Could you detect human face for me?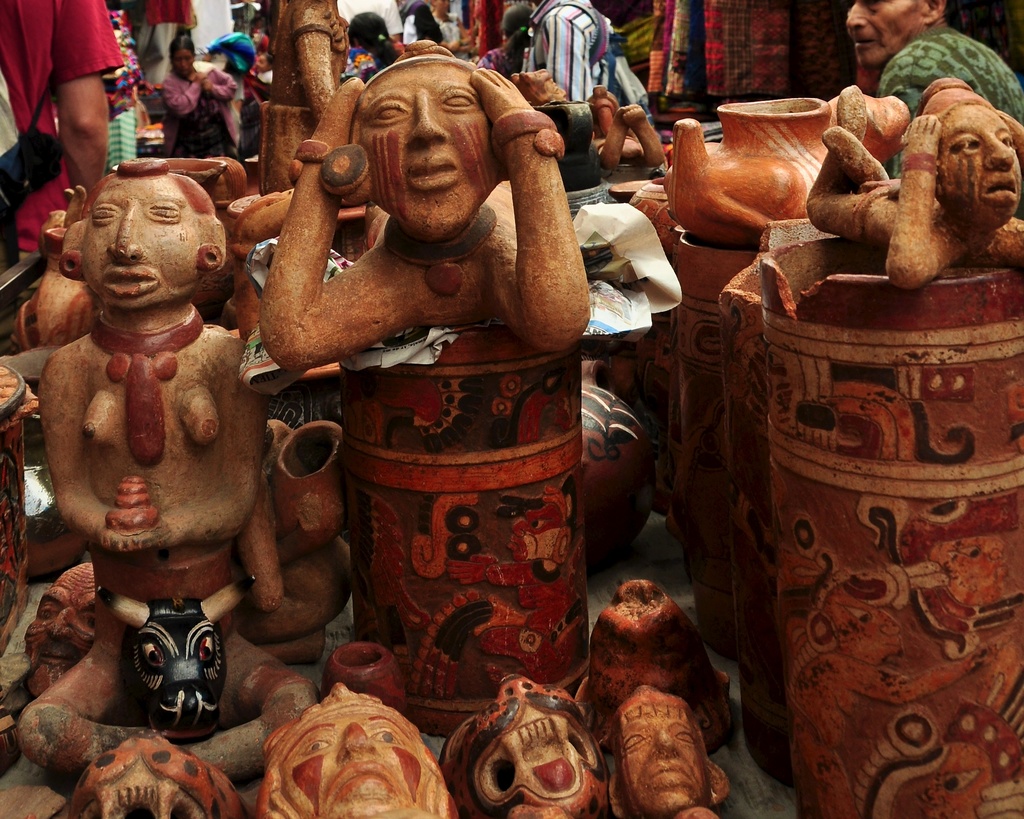
Detection result: <region>356, 67, 501, 225</region>.
